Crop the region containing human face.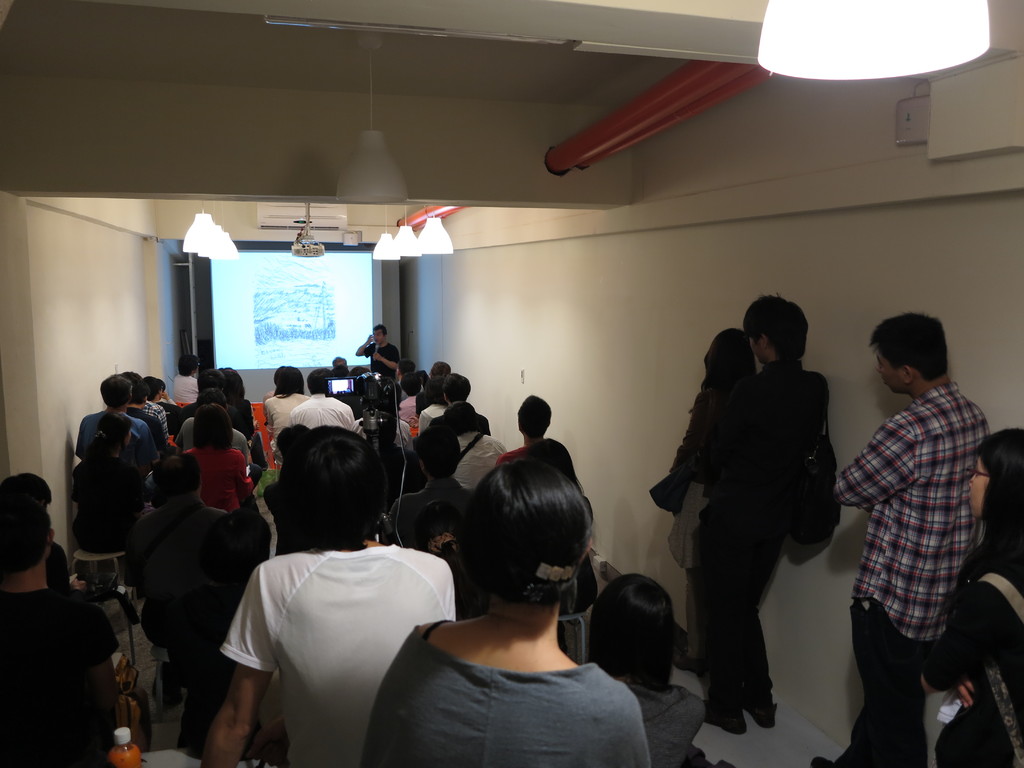
Crop region: locate(77, 445, 125, 514).
